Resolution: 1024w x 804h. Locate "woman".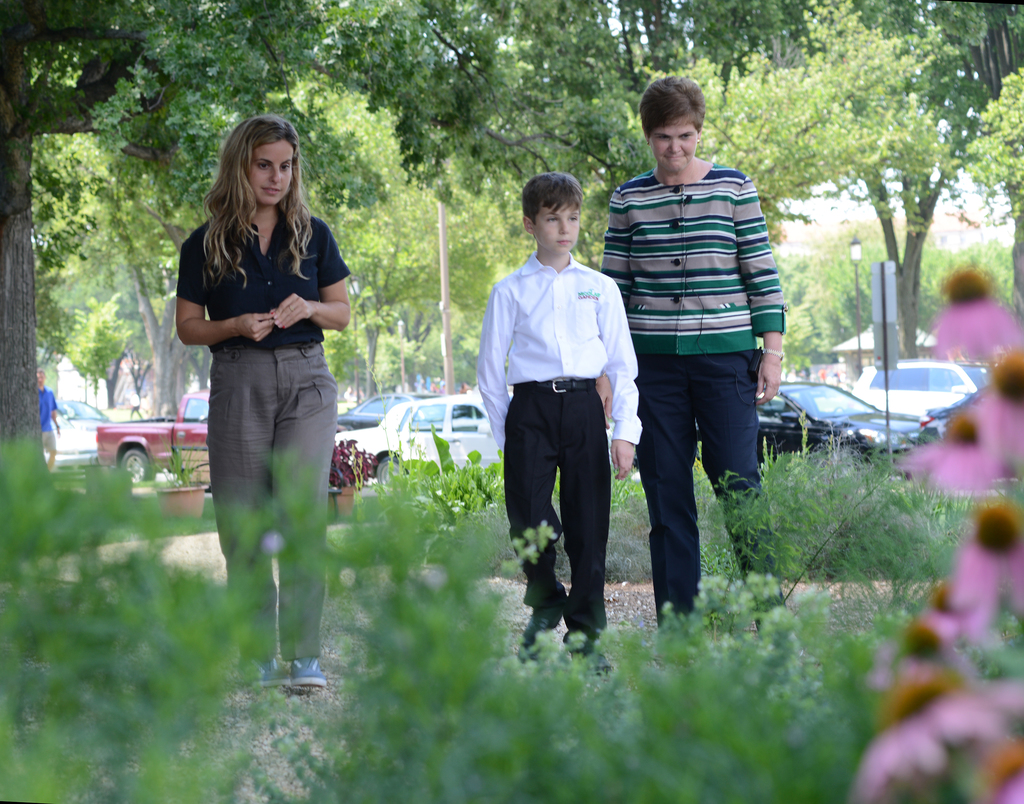
x1=175, y1=100, x2=367, y2=723.
